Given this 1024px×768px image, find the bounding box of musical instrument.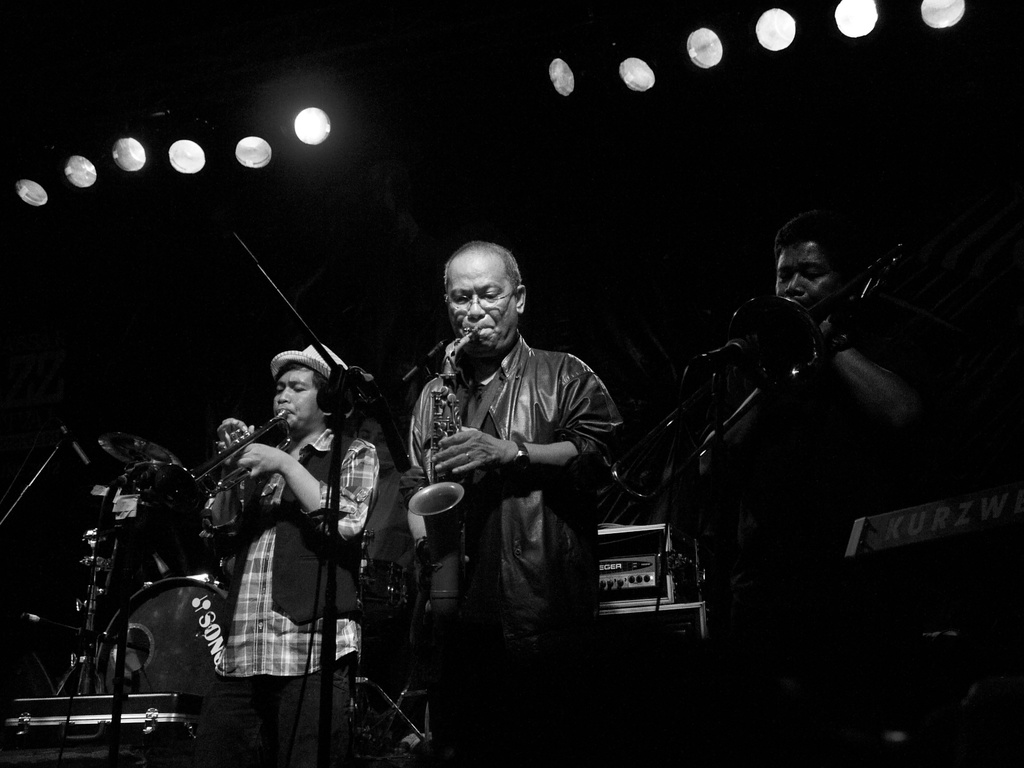
(left=607, top=235, right=926, bottom=500).
